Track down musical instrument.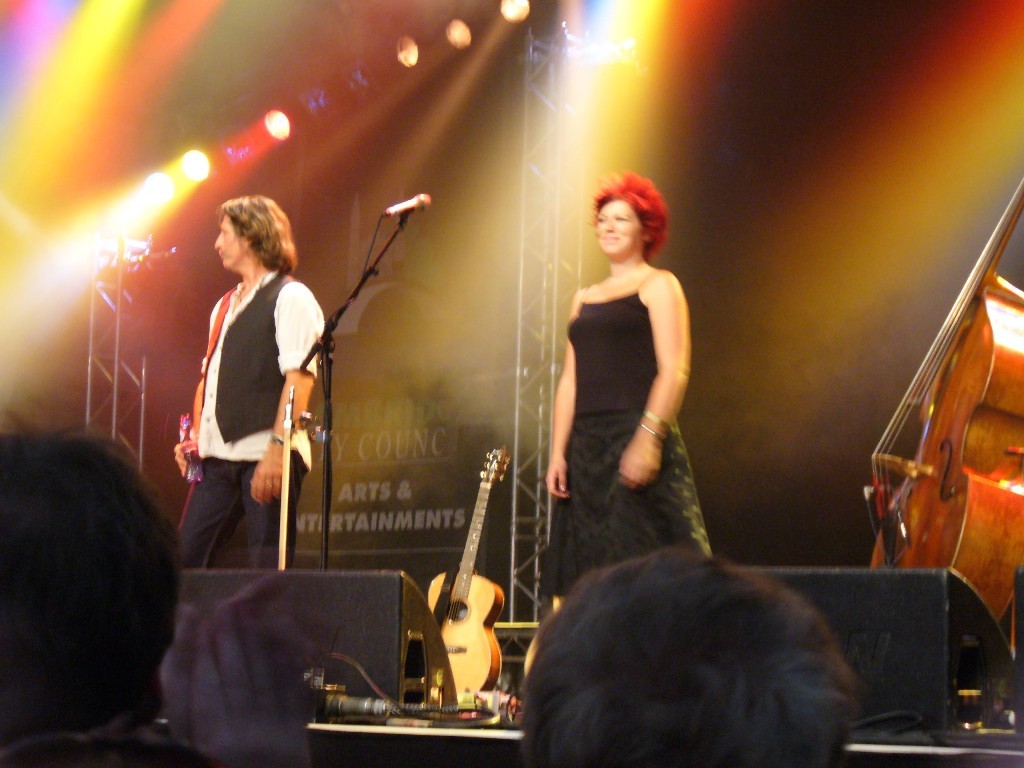
Tracked to pyautogui.locateOnScreen(856, 171, 1023, 628).
